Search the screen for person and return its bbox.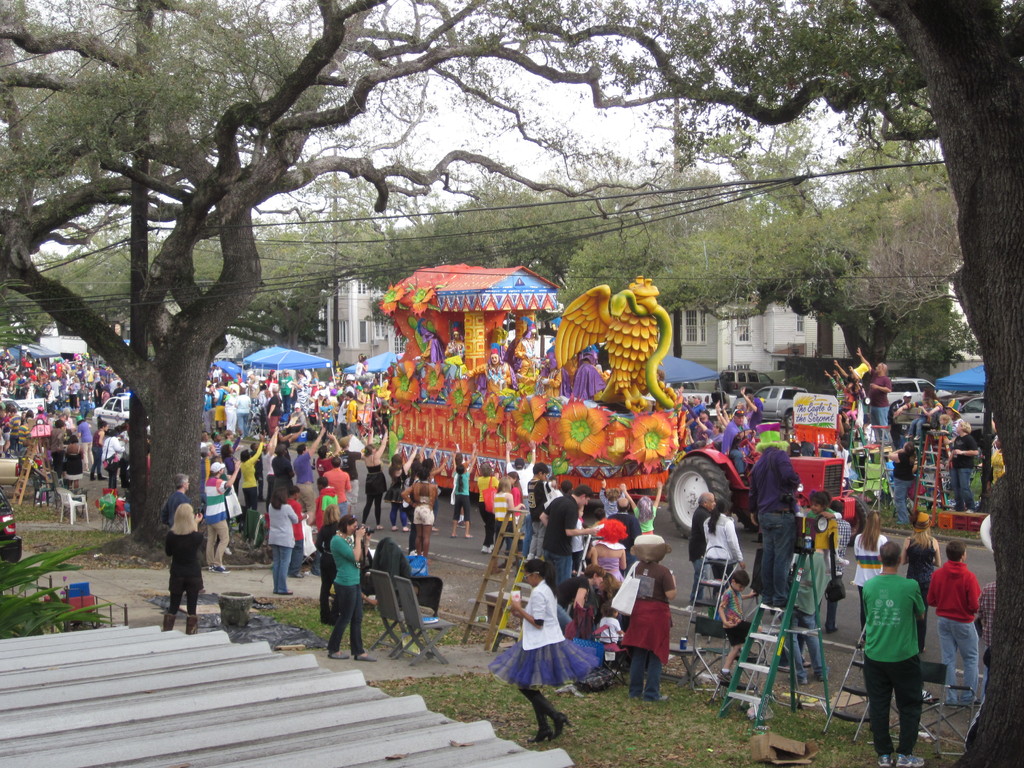
Found: bbox(693, 405, 722, 441).
